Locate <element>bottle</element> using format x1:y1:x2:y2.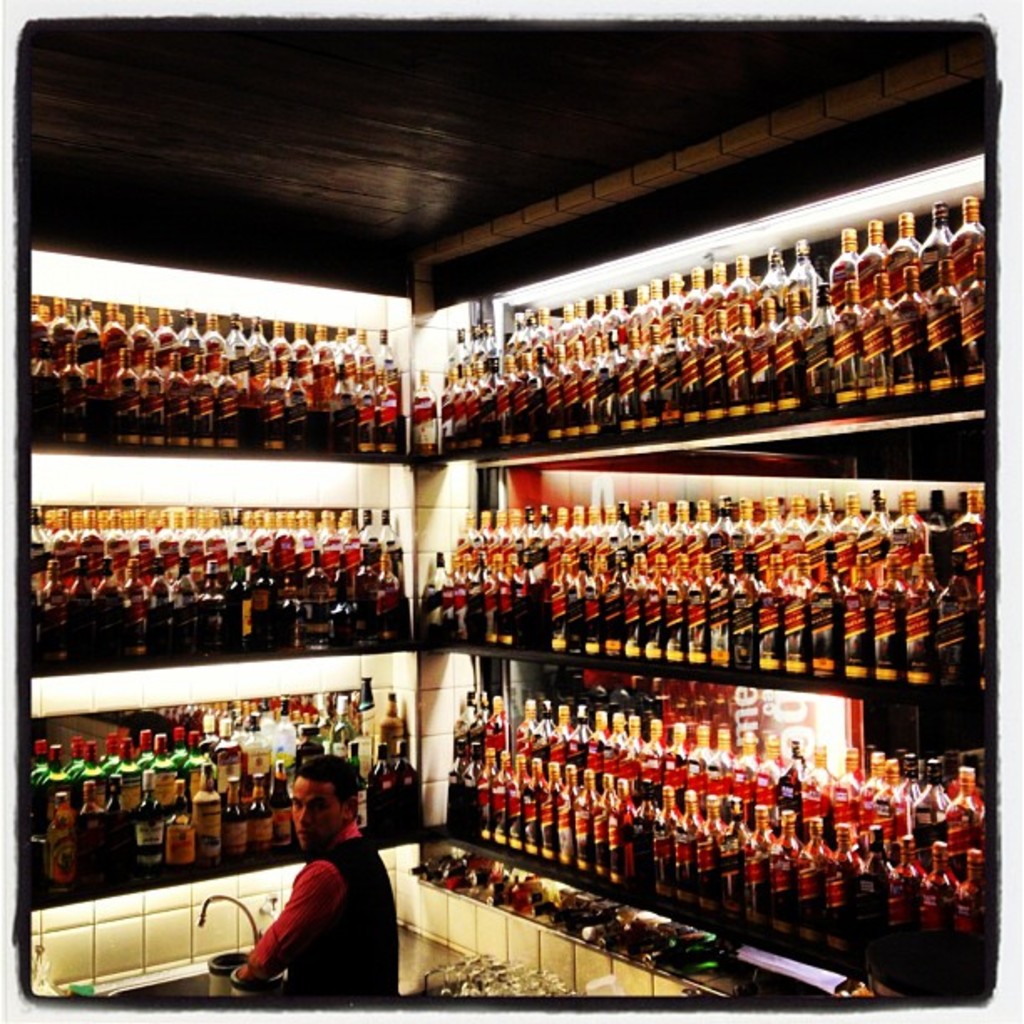
273:701:305:776.
